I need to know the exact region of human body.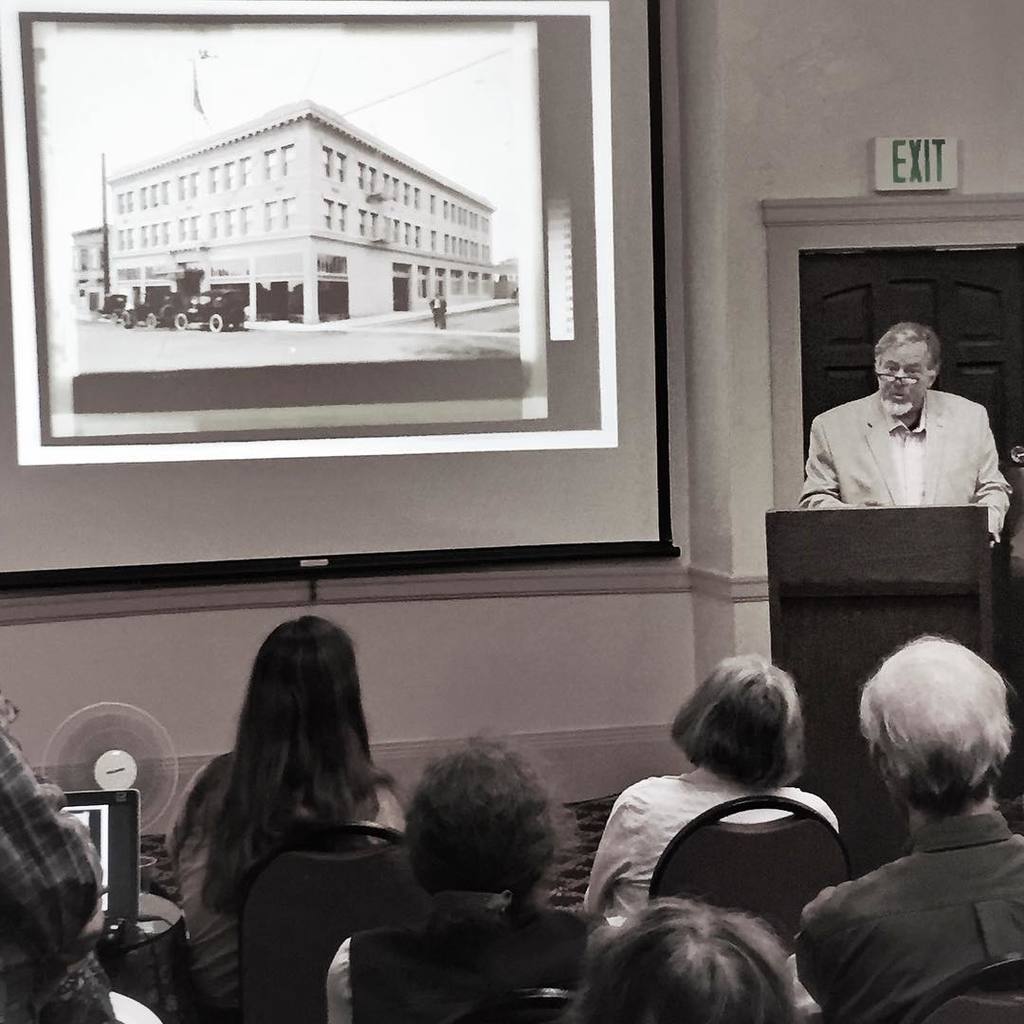
Region: crop(829, 627, 1023, 992).
